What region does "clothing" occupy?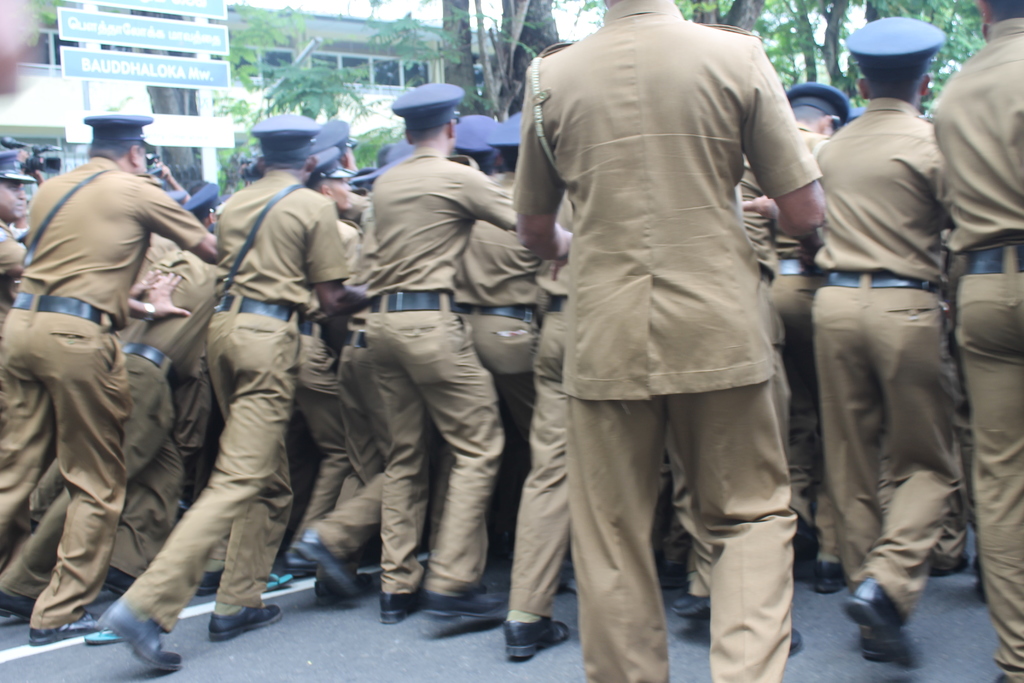
(x1=119, y1=151, x2=350, y2=627).
